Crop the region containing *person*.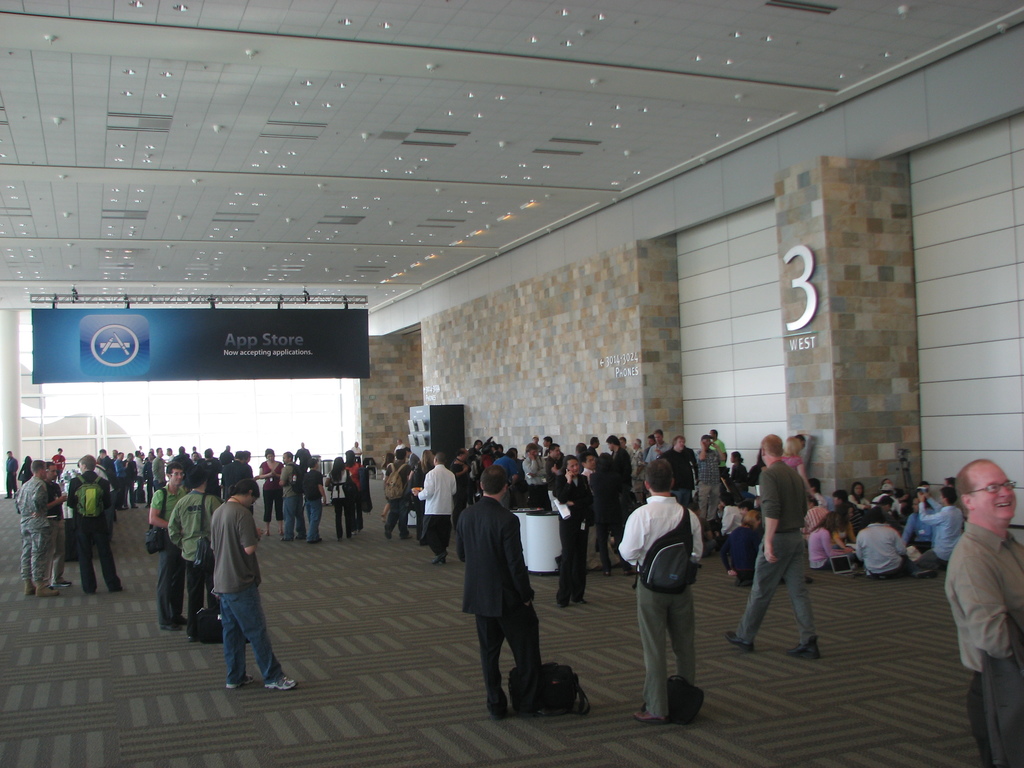
Crop region: <box>456,463,552,726</box>.
